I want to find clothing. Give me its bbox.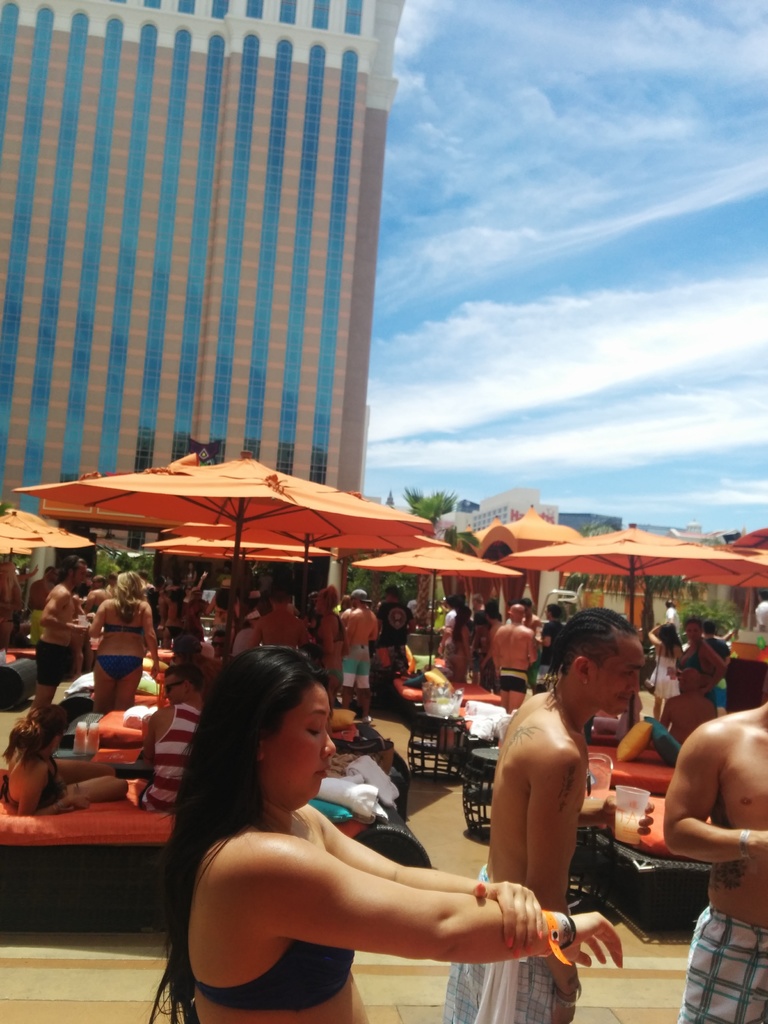
(x1=442, y1=863, x2=561, y2=1023).
